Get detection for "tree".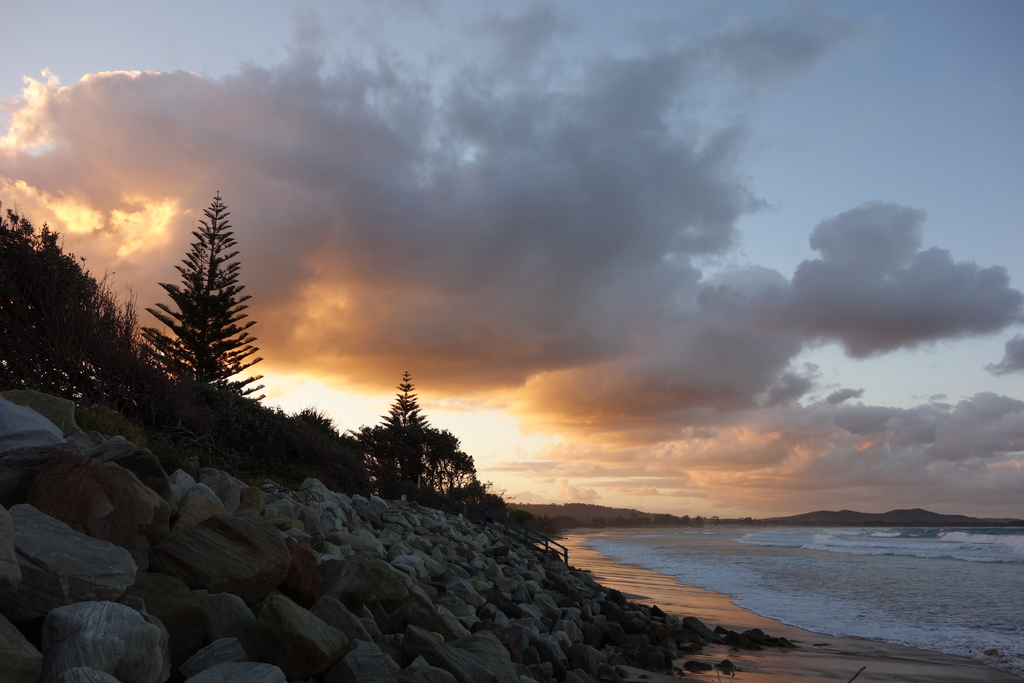
Detection: left=118, top=185, right=273, bottom=465.
